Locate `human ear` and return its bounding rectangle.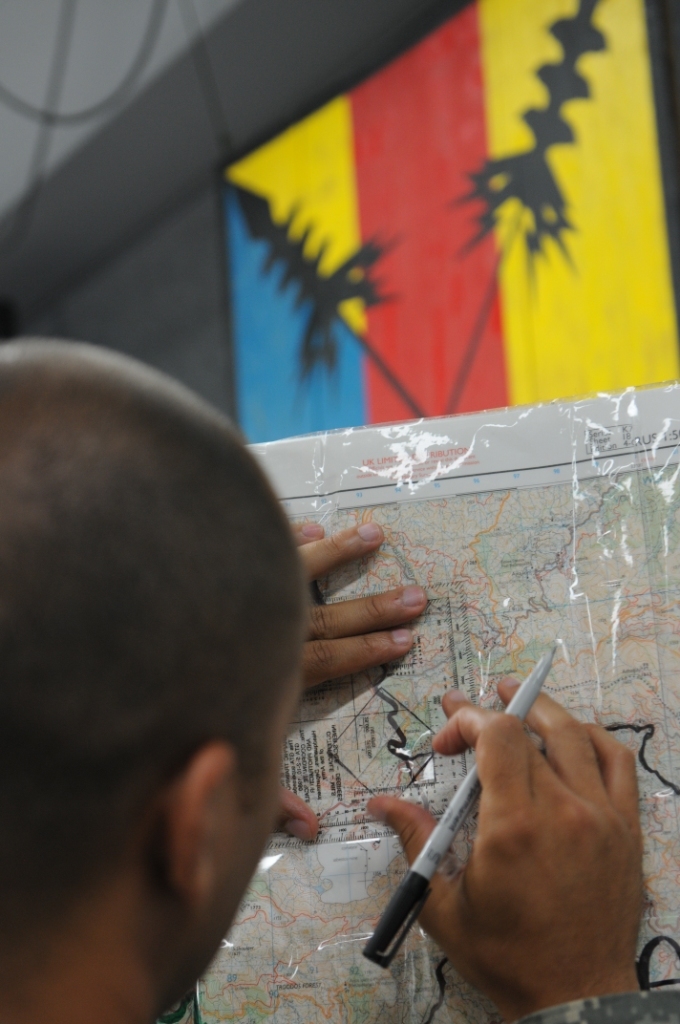
bbox(156, 744, 244, 902).
